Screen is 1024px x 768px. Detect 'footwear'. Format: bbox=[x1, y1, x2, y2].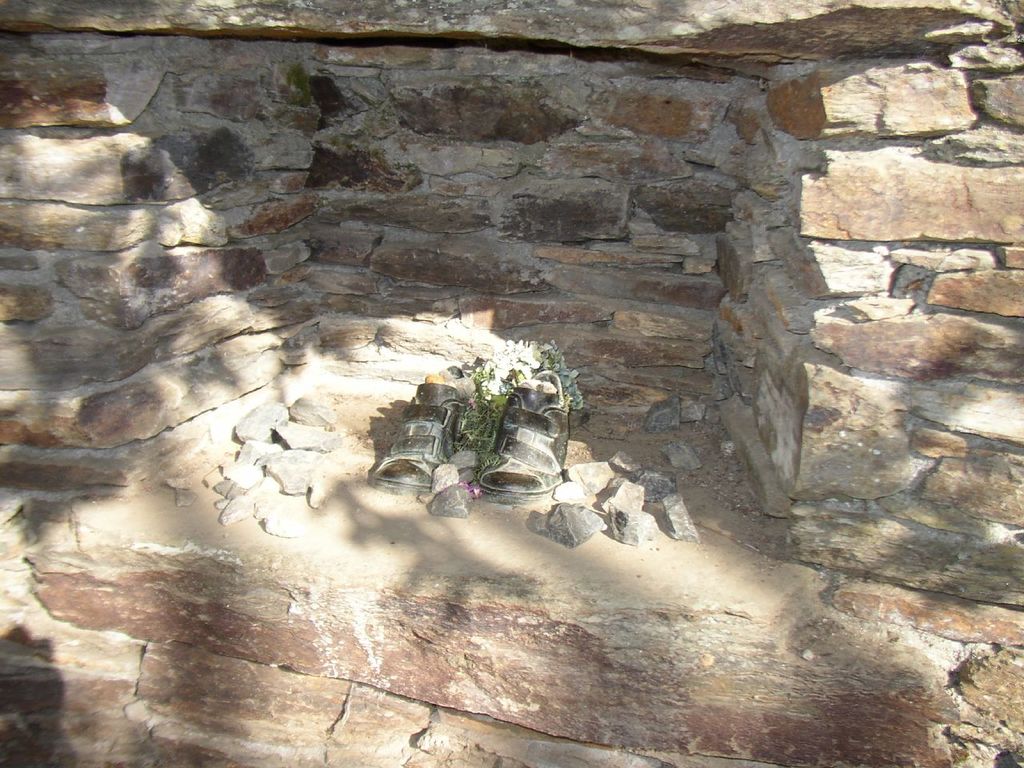
bbox=[467, 368, 577, 506].
